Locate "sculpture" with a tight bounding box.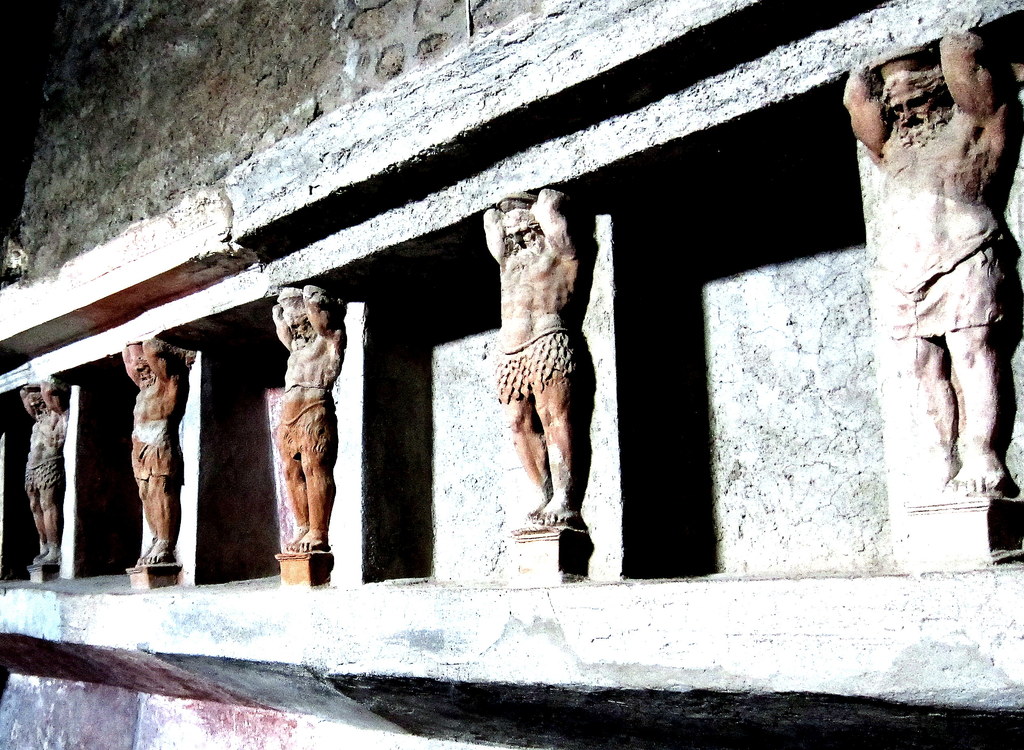
region(444, 177, 586, 589).
